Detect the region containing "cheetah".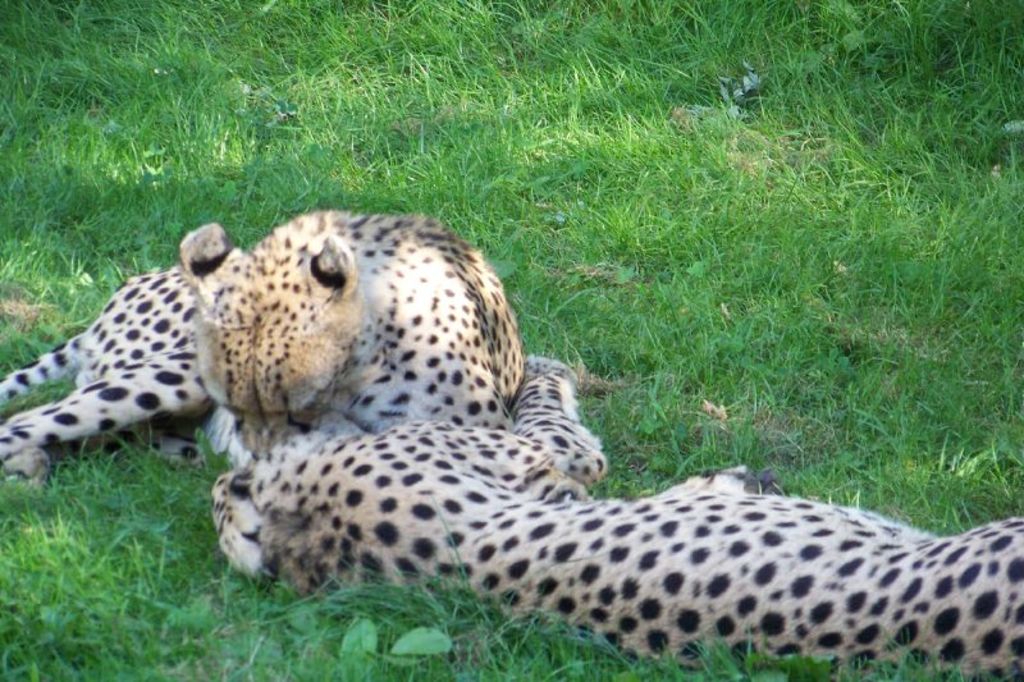
box=[205, 340, 1023, 677].
